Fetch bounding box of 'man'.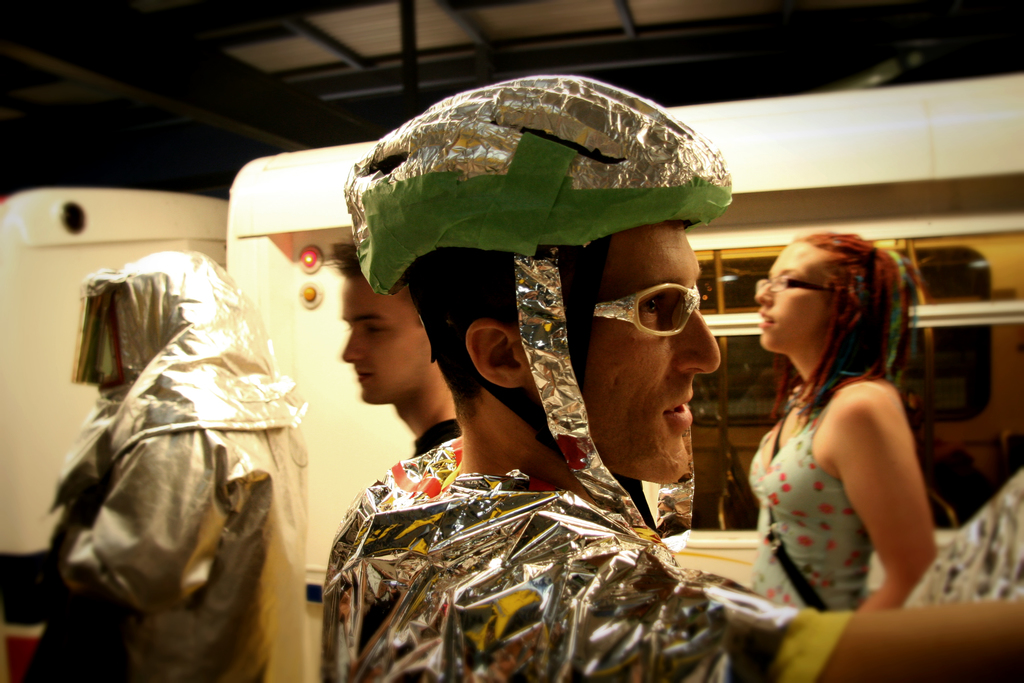
Bbox: locate(324, 237, 460, 457).
